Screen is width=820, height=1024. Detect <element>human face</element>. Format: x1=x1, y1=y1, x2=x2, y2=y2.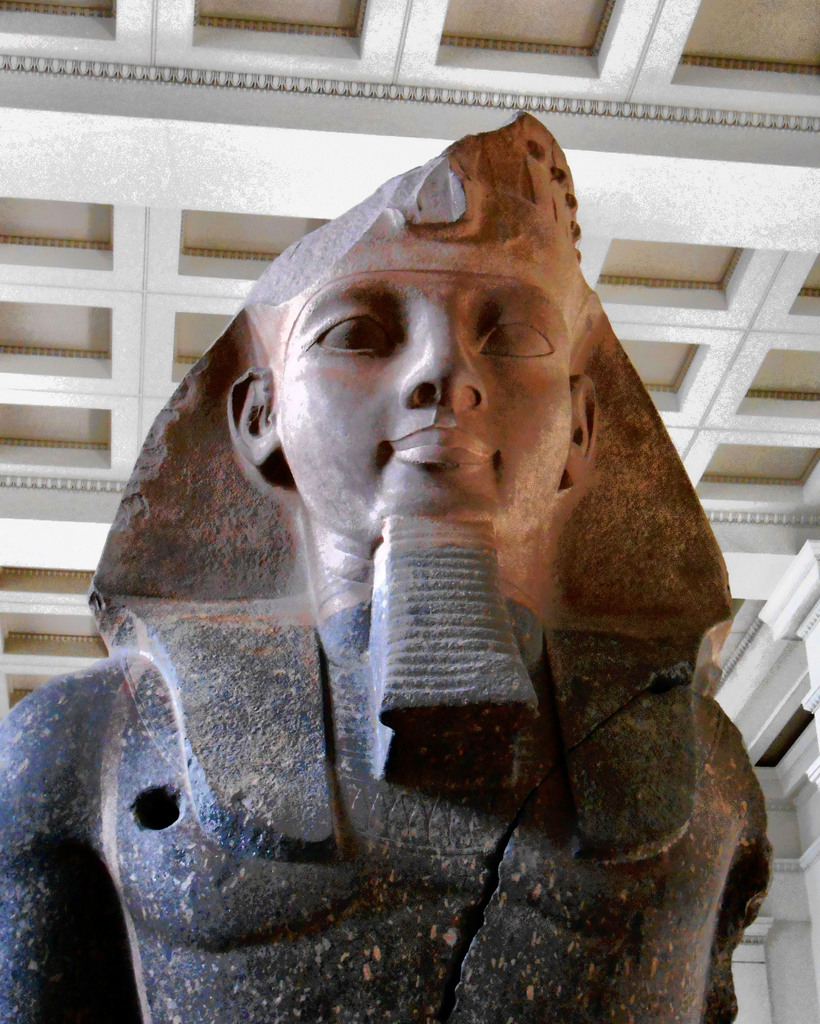
x1=263, y1=267, x2=580, y2=536.
